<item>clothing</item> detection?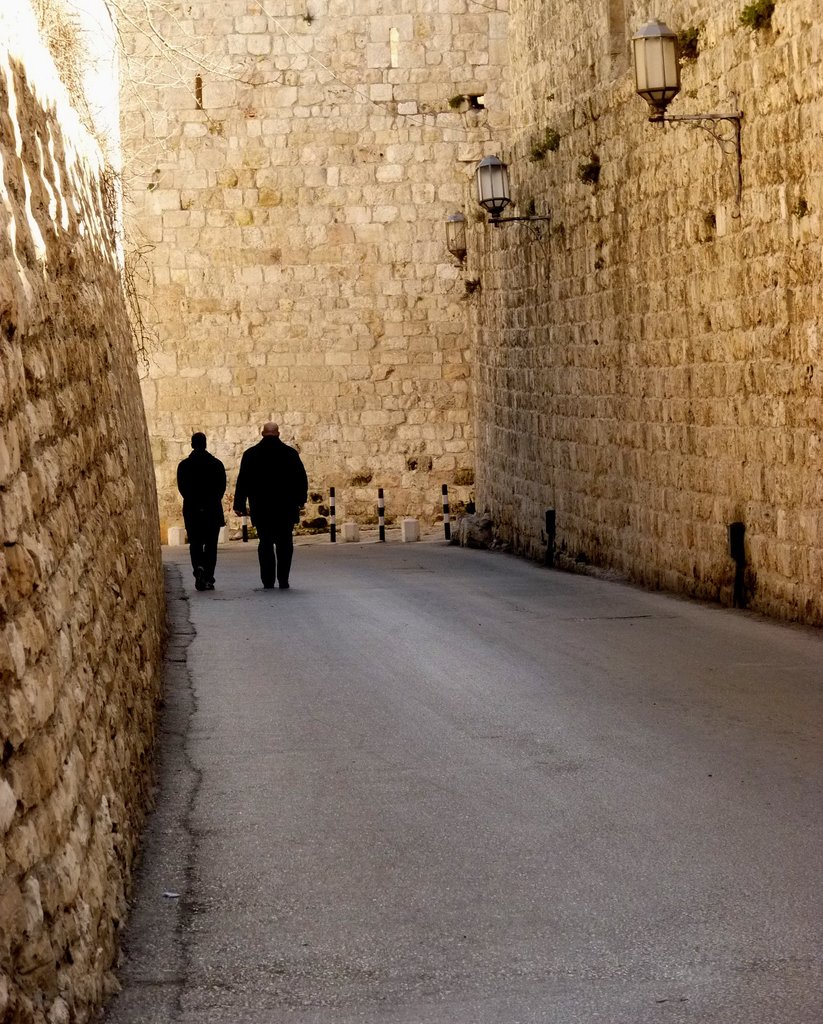
[x1=216, y1=418, x2=299, y2=570]
